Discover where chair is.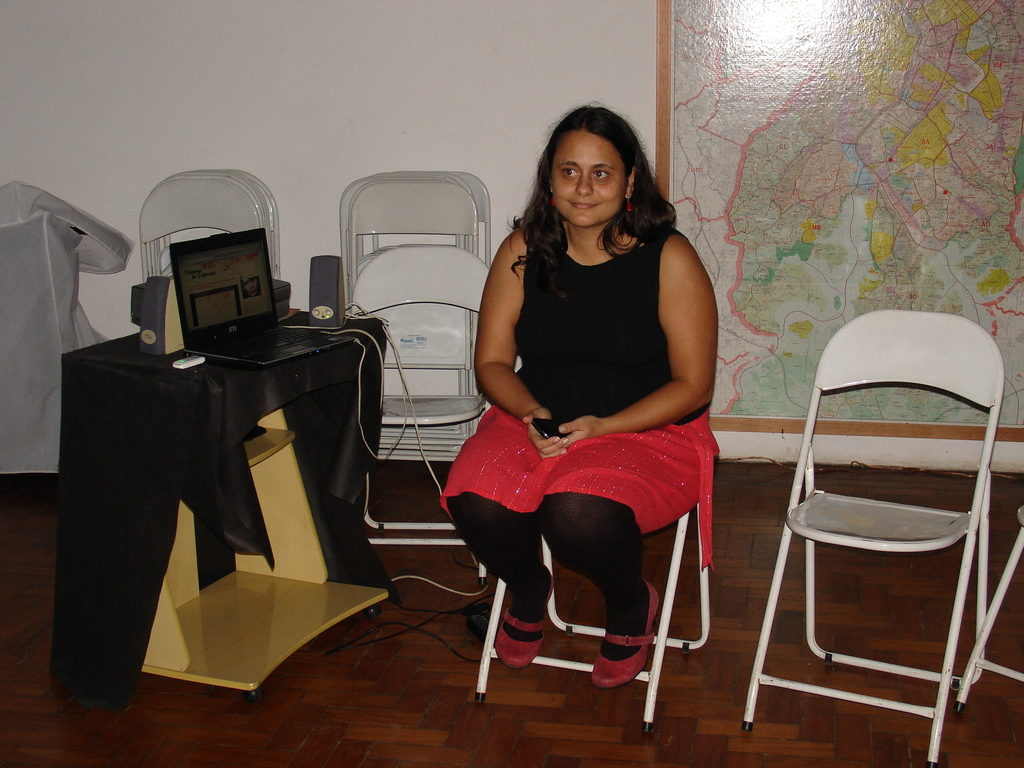
Discovered at region(737, 308, 985, 753).
